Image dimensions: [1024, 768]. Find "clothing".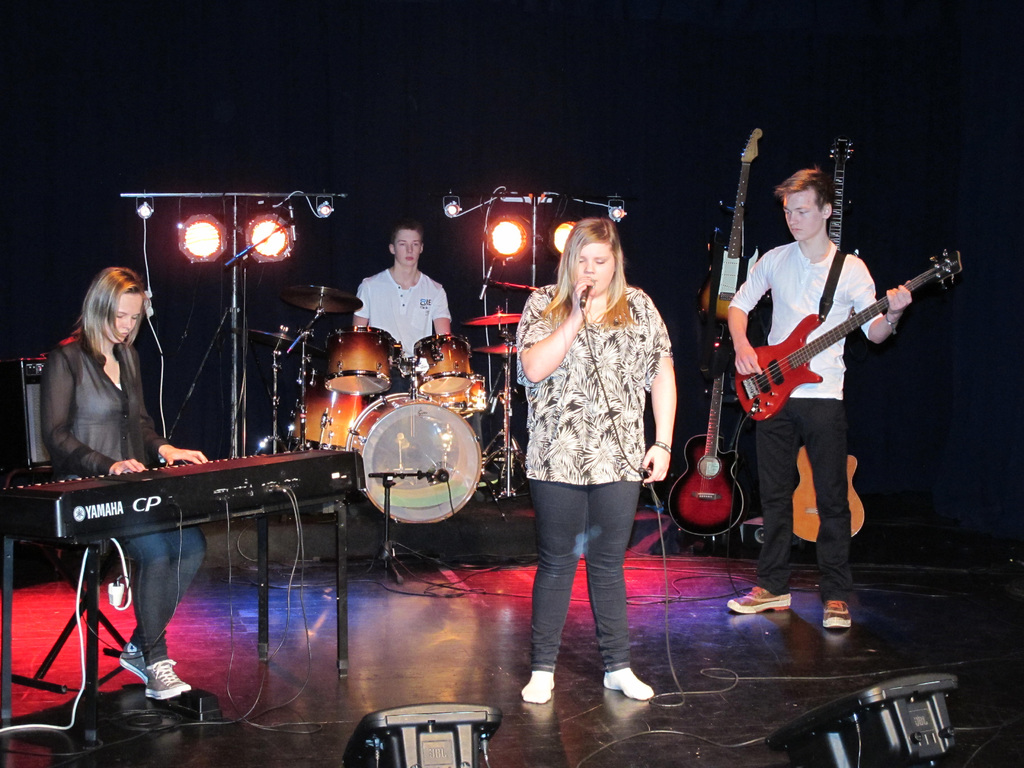
<box>353,264,451,394</box>.
